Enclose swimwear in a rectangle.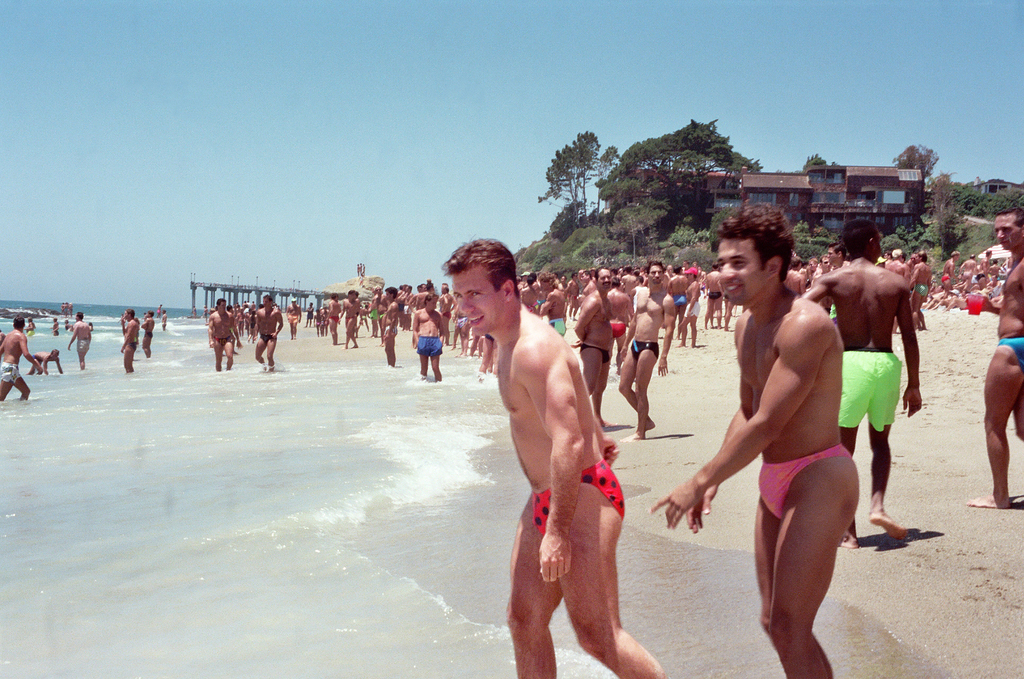
l=754, t=442, r=849, b=518.
